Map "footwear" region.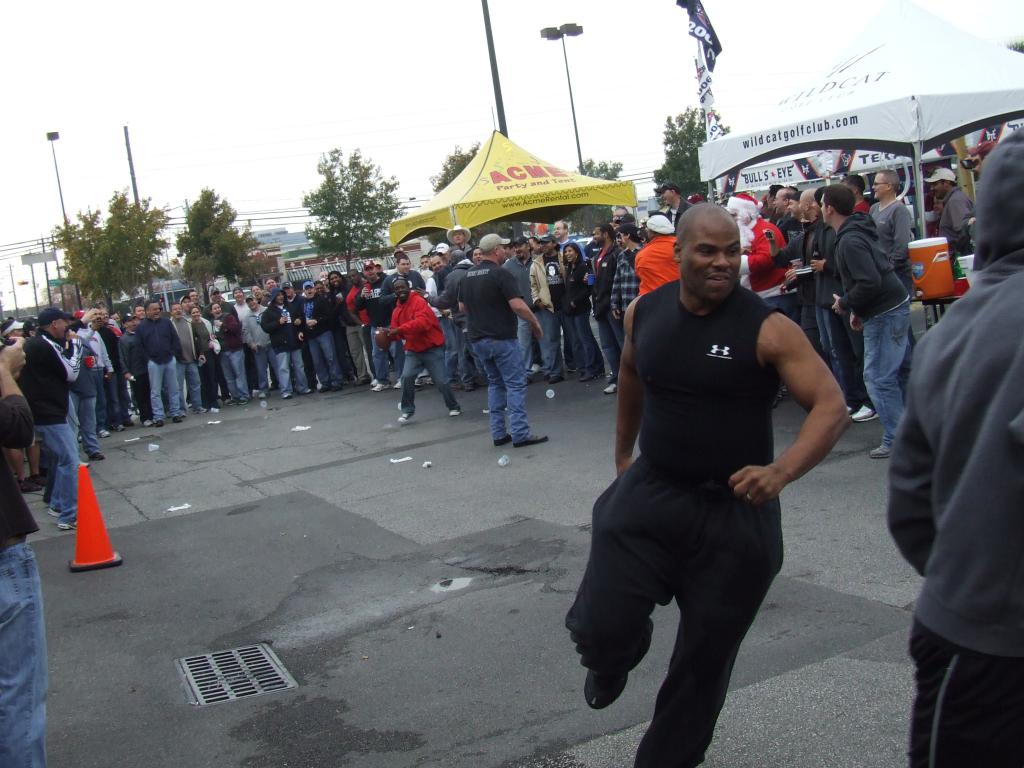
Mapped to 394,413,413,424.
